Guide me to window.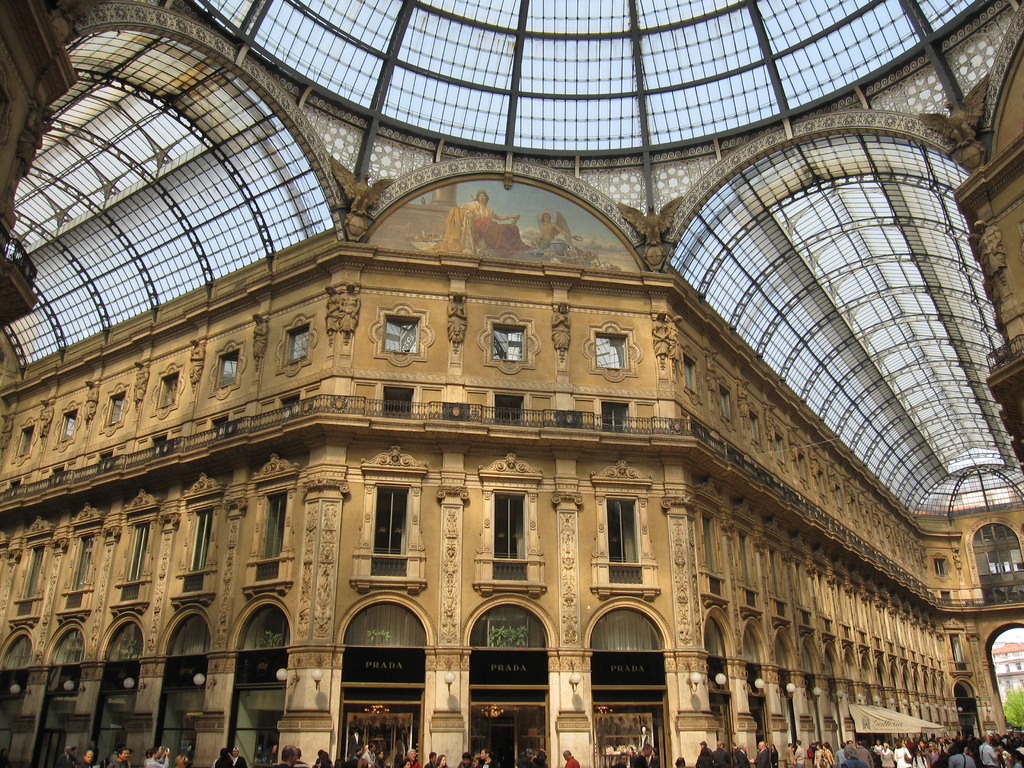
Guidance: (8,413,42,465).
